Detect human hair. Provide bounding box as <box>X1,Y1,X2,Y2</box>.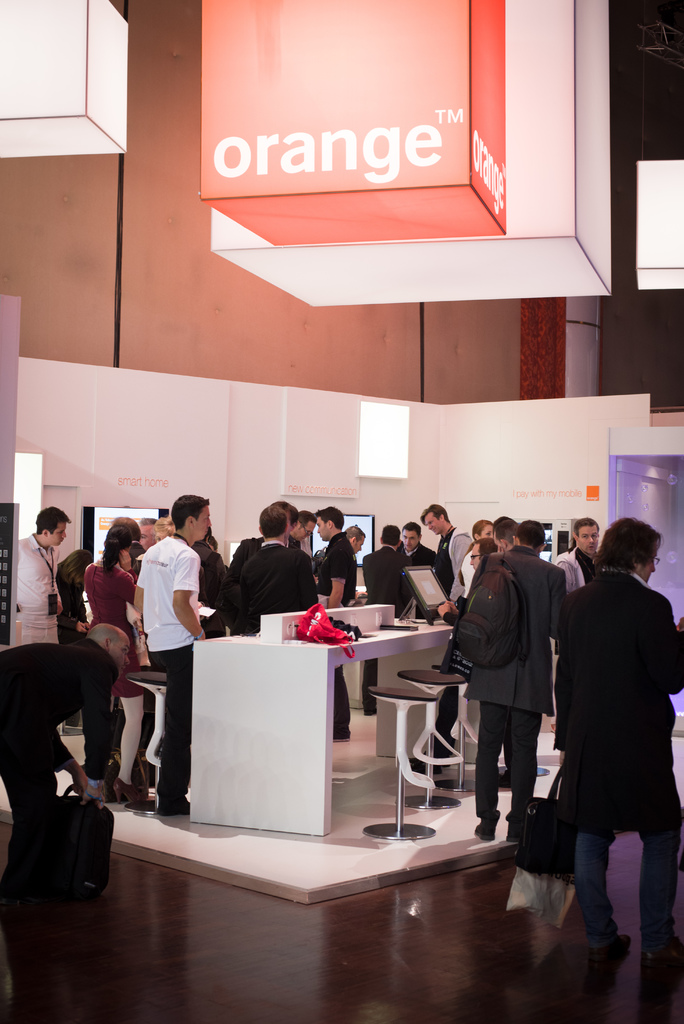
<box>298,509,319,532</box>.
